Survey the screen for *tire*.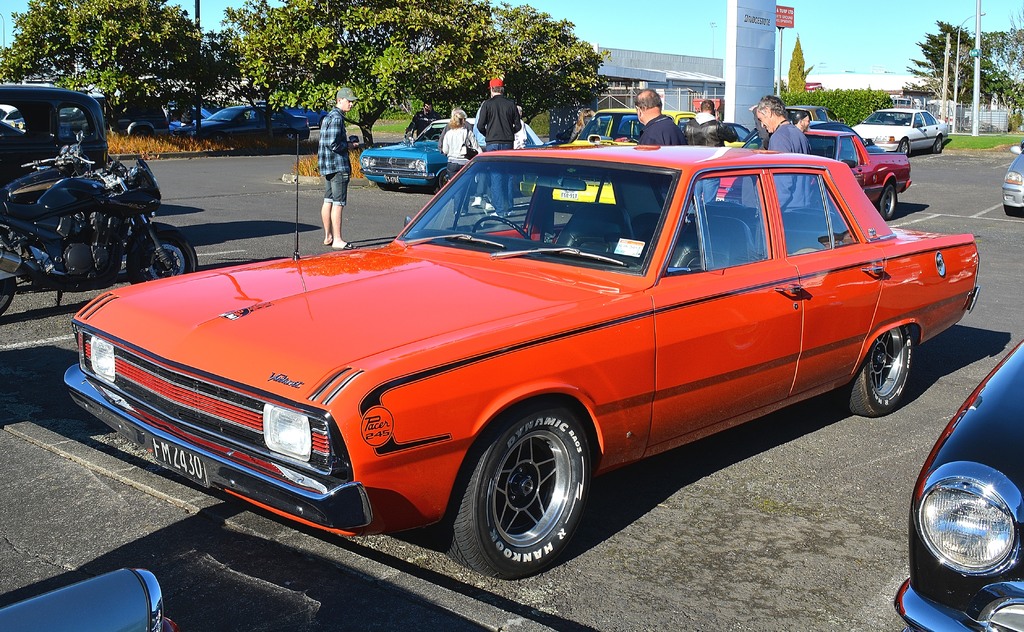
Survey found: 930/131/948/152.
